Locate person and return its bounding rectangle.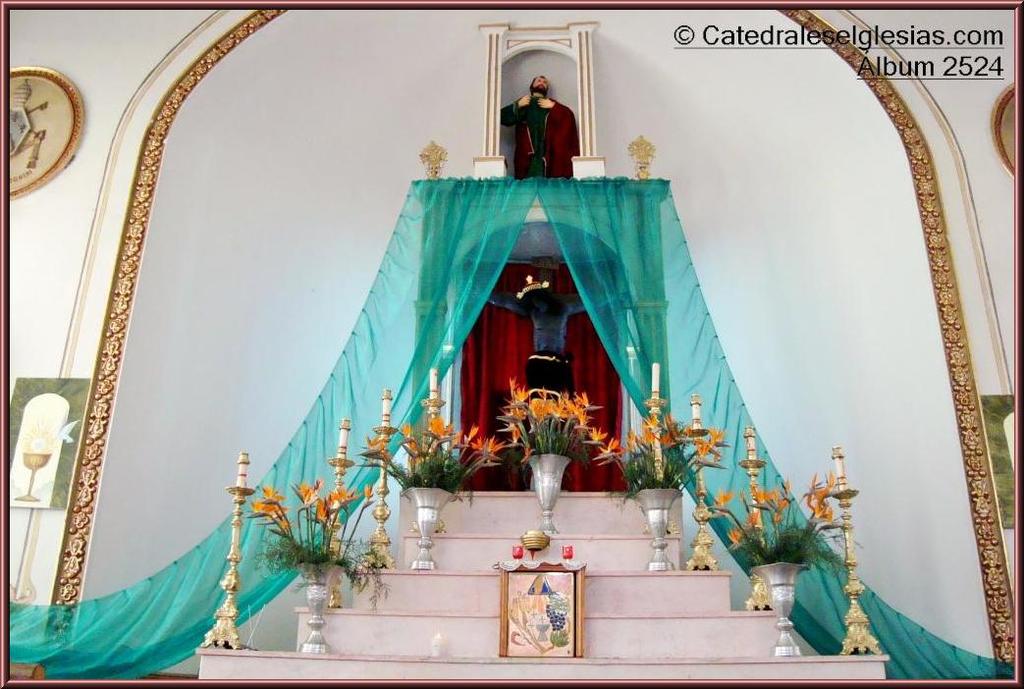
501,77,580,176.
